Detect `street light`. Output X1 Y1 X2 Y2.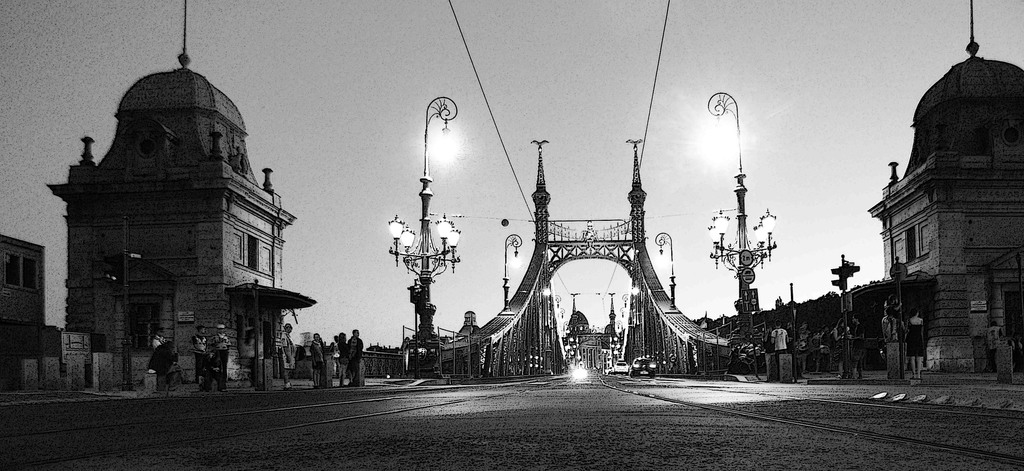
653 226 678 306.
